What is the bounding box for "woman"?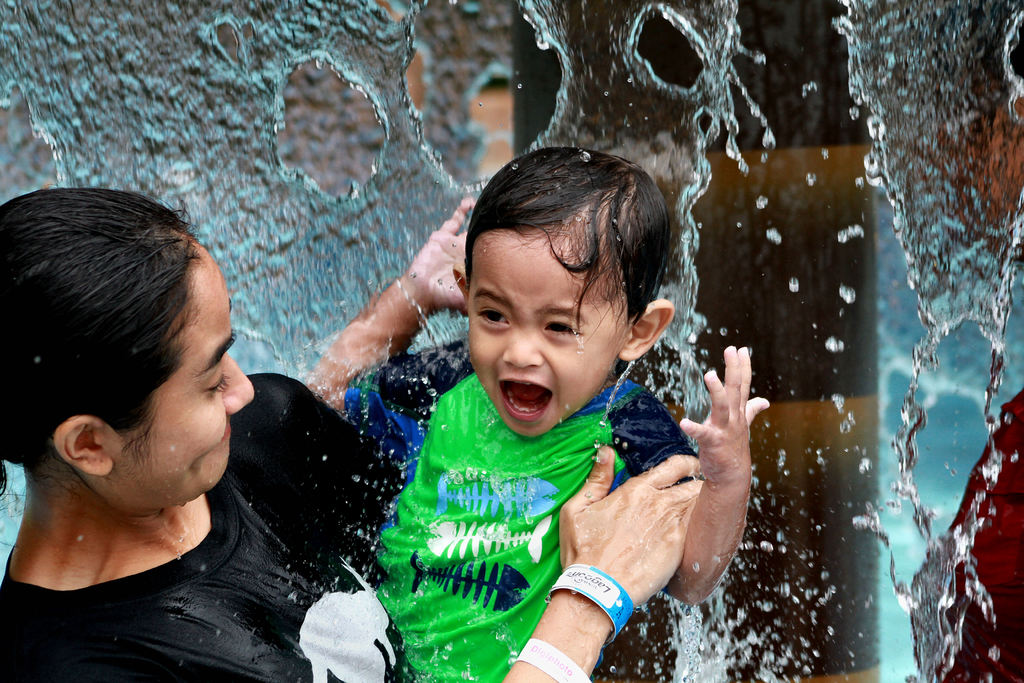
{"x1": 0, "y1": 189, "x2": 702, "y2": 682}.
